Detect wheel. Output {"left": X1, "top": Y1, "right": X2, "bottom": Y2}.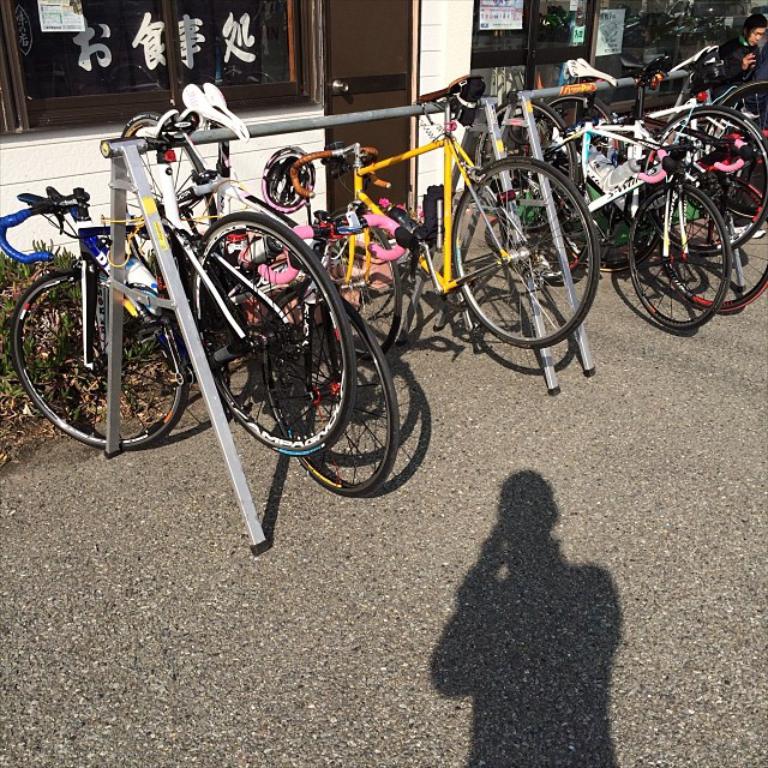
{"left": 450, "top": 152, "right": 601, "bottom": 354}.
